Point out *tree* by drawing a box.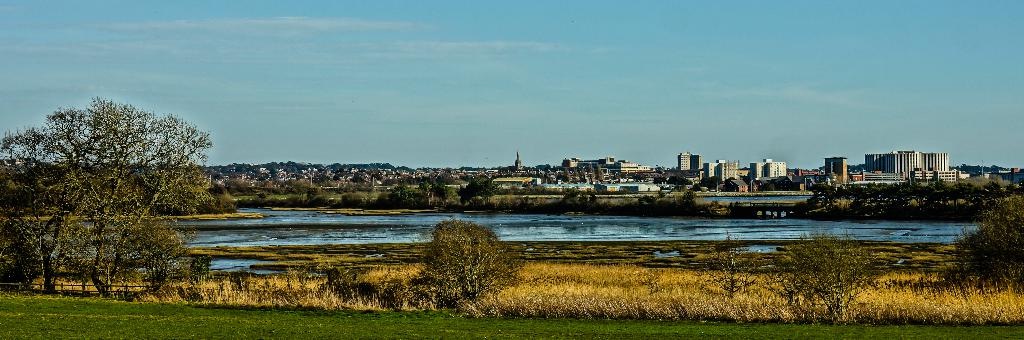
{"x1": 952, "y1": 192, "x2": 1023, "y2": 297}.
